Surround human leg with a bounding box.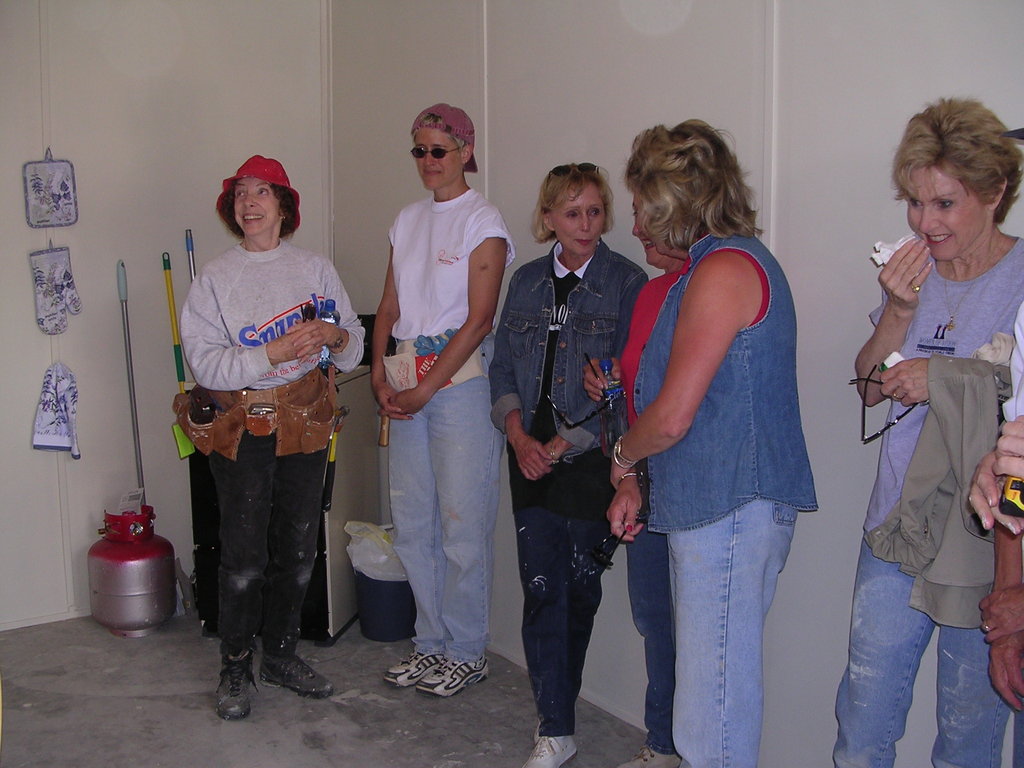
l=414, t=379, r=506, b=698.
